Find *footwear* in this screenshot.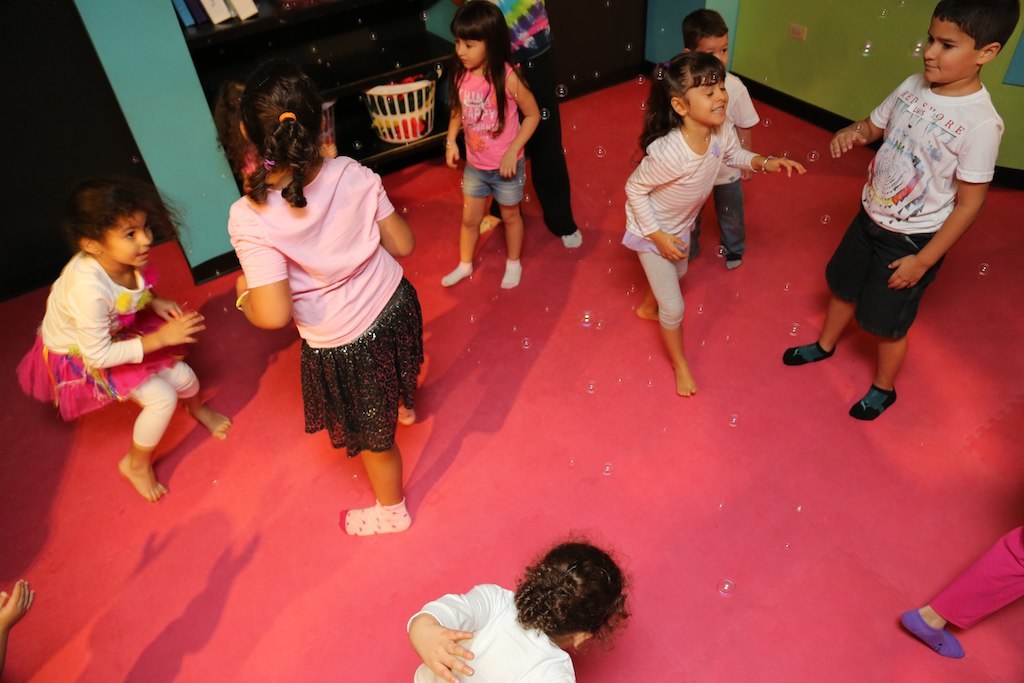
The bounding box for *footwear* is crop(898, 606, 966, 664).
